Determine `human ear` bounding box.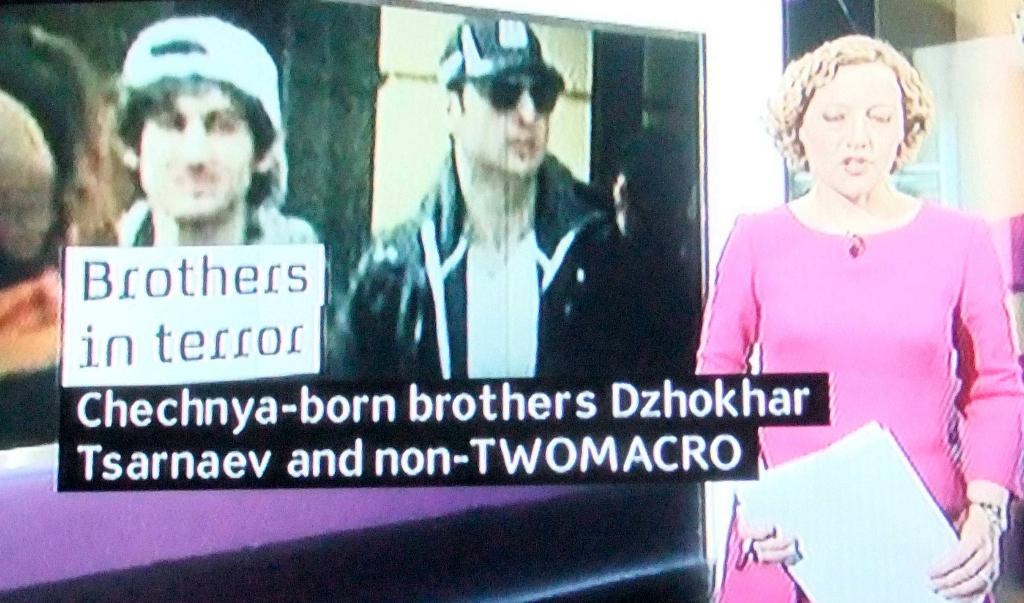
Determined: (249,149,273,171).
